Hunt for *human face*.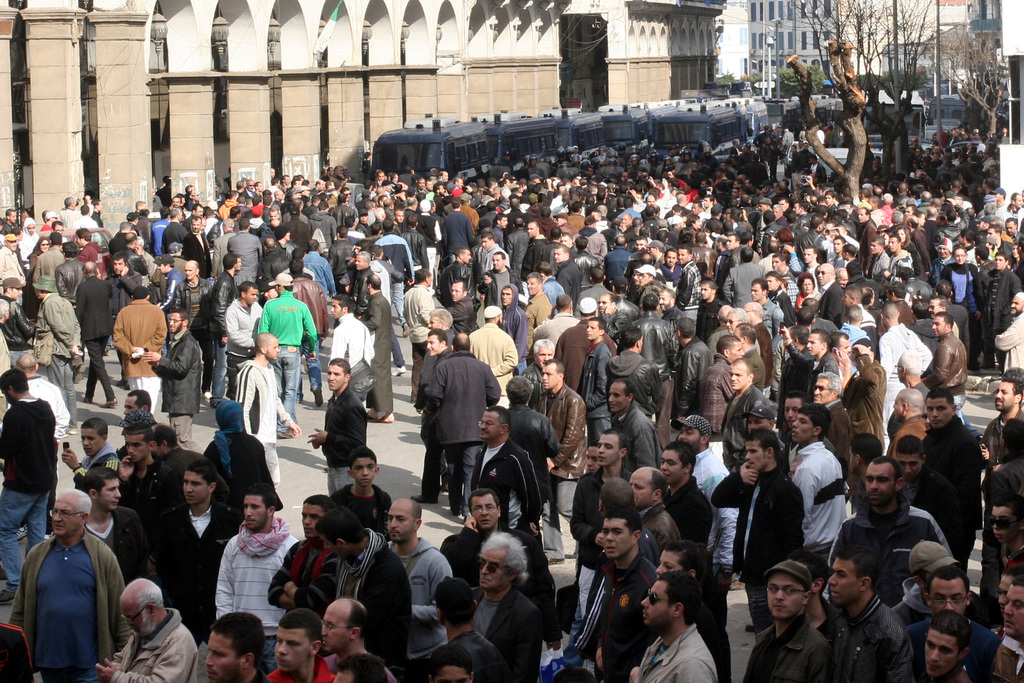
Hunted down at pyautogui.locateOnScreen(1001, 586, 1023, 639).
